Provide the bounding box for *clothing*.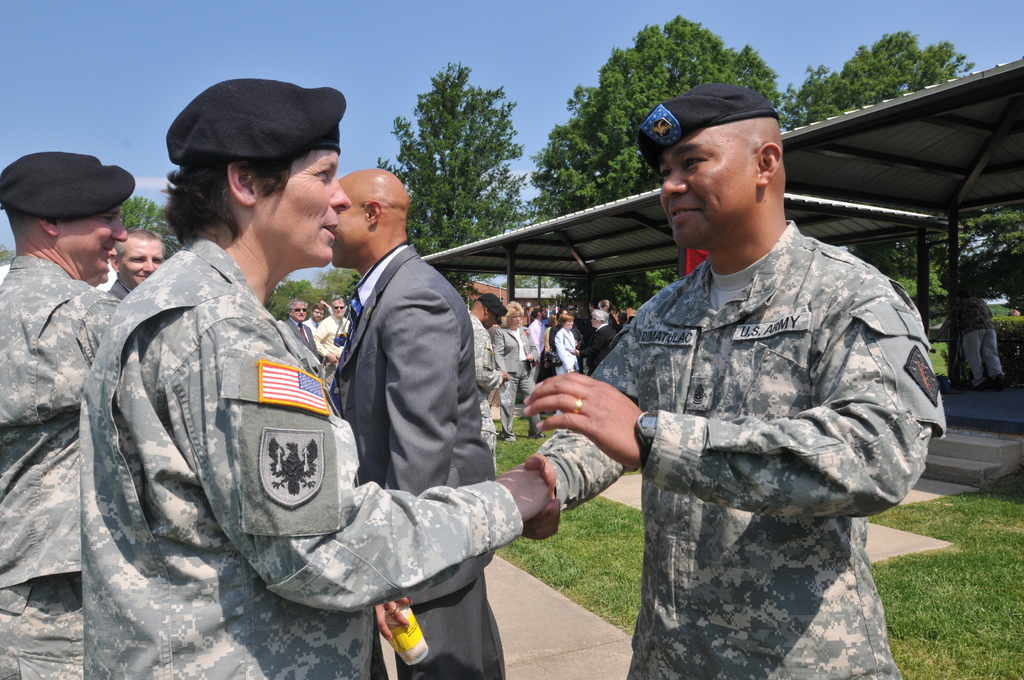
<region>465, 315, 508, 454</region>.
